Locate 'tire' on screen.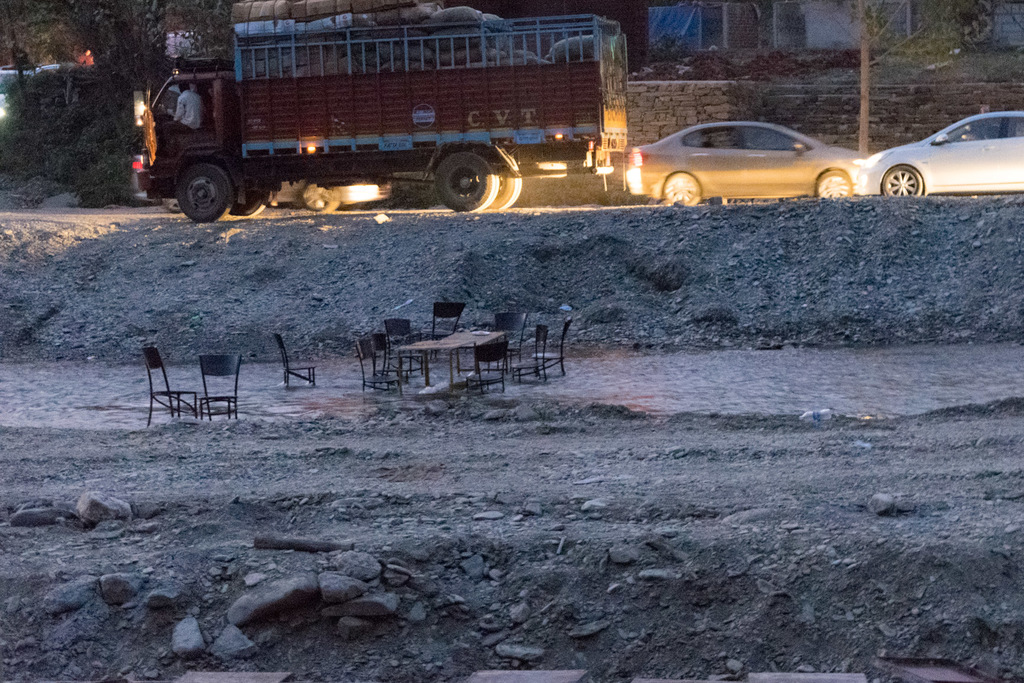
On screen at {"left": 882, "top": 165, "right": 924, "bottom": 196}.
